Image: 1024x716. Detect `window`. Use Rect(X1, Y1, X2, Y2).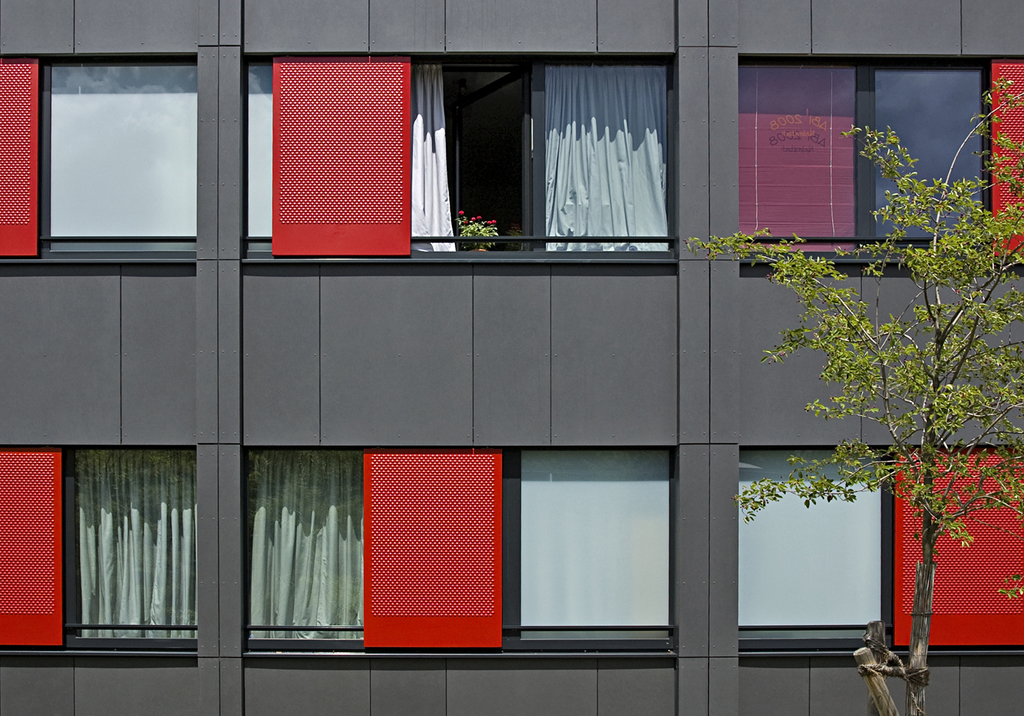
Rect(72, 423, 213, 663).
